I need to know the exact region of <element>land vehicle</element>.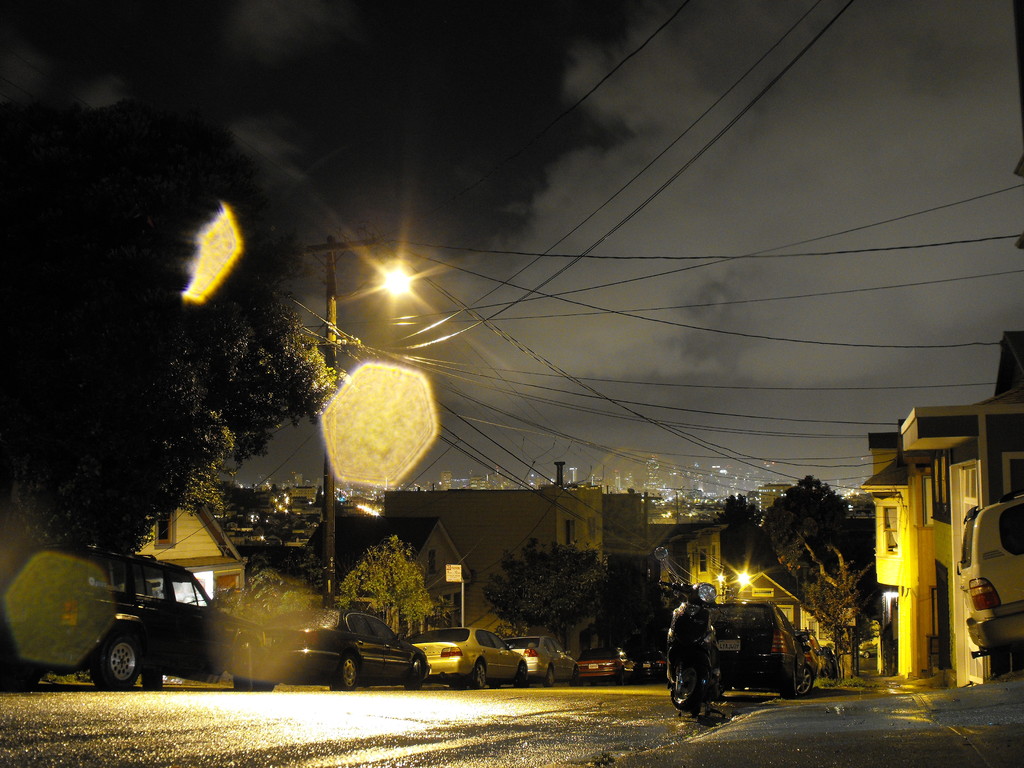
Region: {"left": 578, "top": 646, "right": 639, "bottom": 684}.
